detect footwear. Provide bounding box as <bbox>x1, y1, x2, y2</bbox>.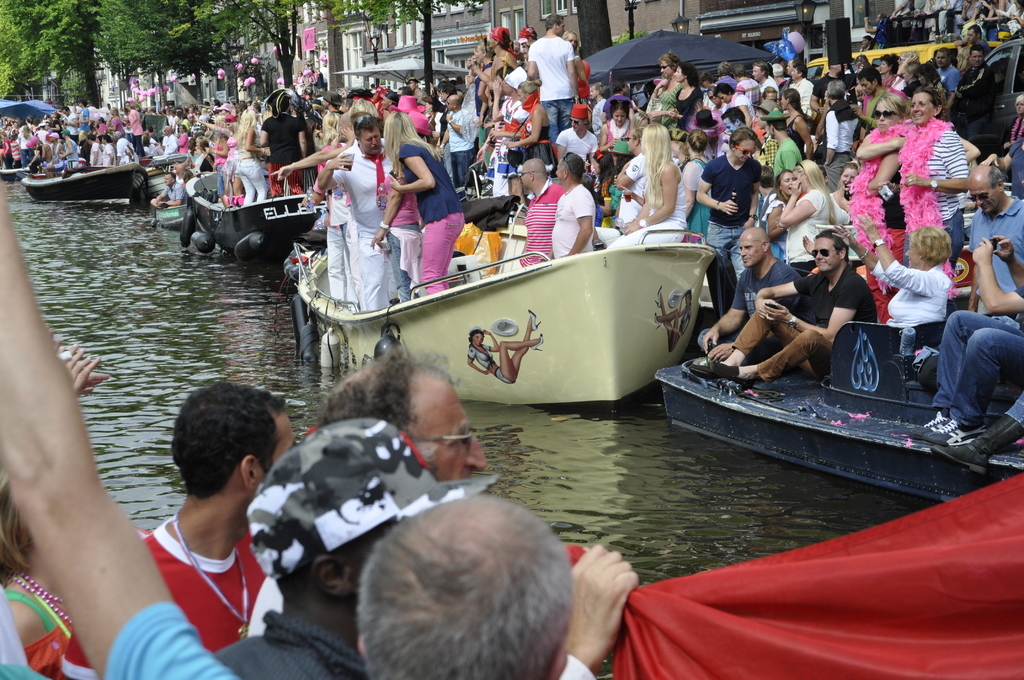
<bbox>527, 310, 539, 332</bbox>.
